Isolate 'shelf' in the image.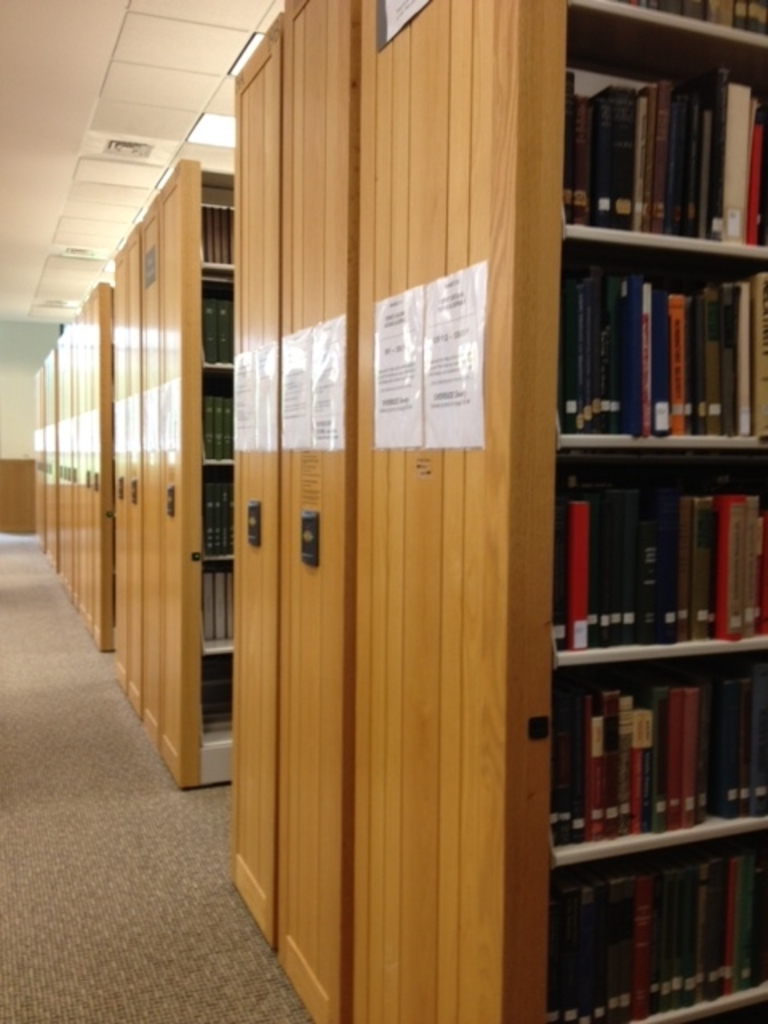
Isolated region: bbox=(194, 467, 248, 592).
